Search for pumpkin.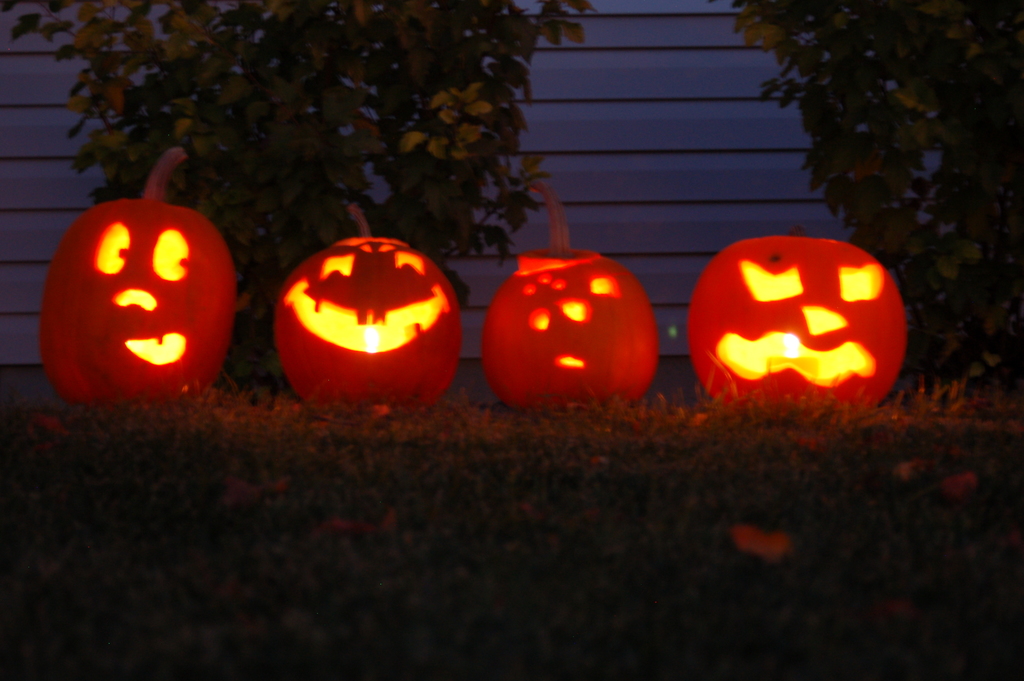
Found at box=[273, 200, 465, 416].
